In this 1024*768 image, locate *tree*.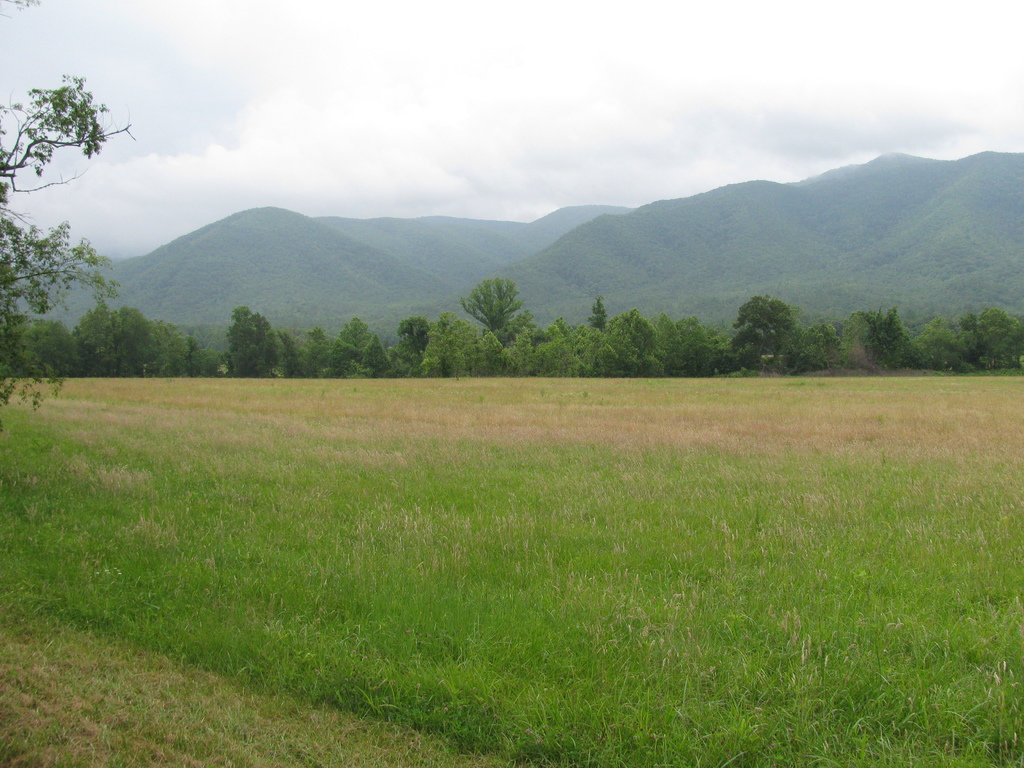
Bounding box: bbox(662, 312, 689, 376).
